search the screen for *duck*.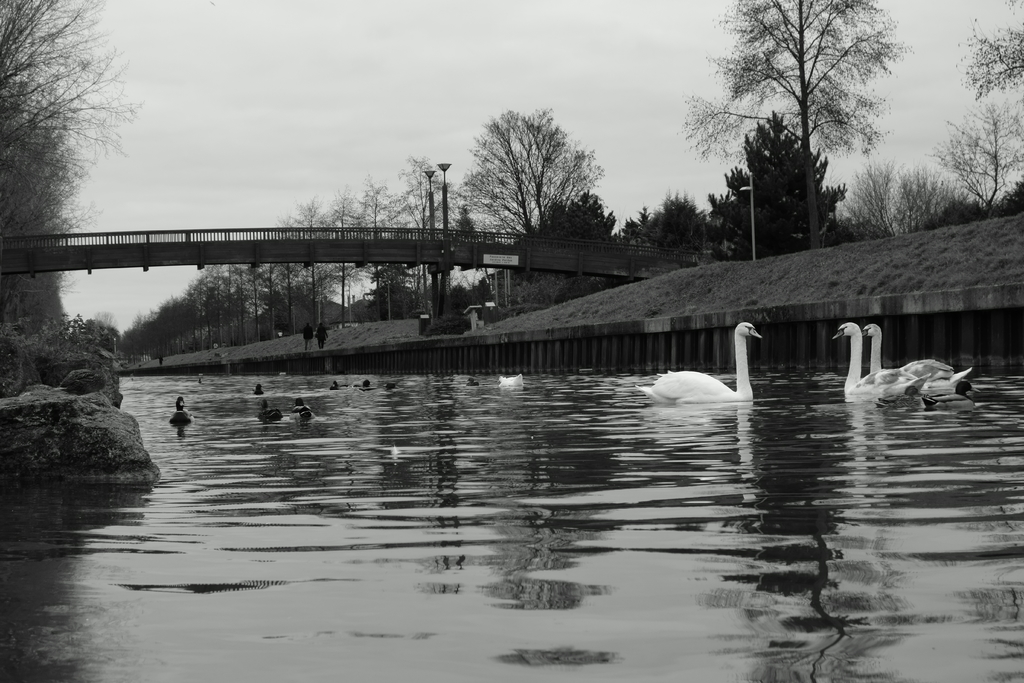
Found at l=637, t=320, r=776, b=402.
